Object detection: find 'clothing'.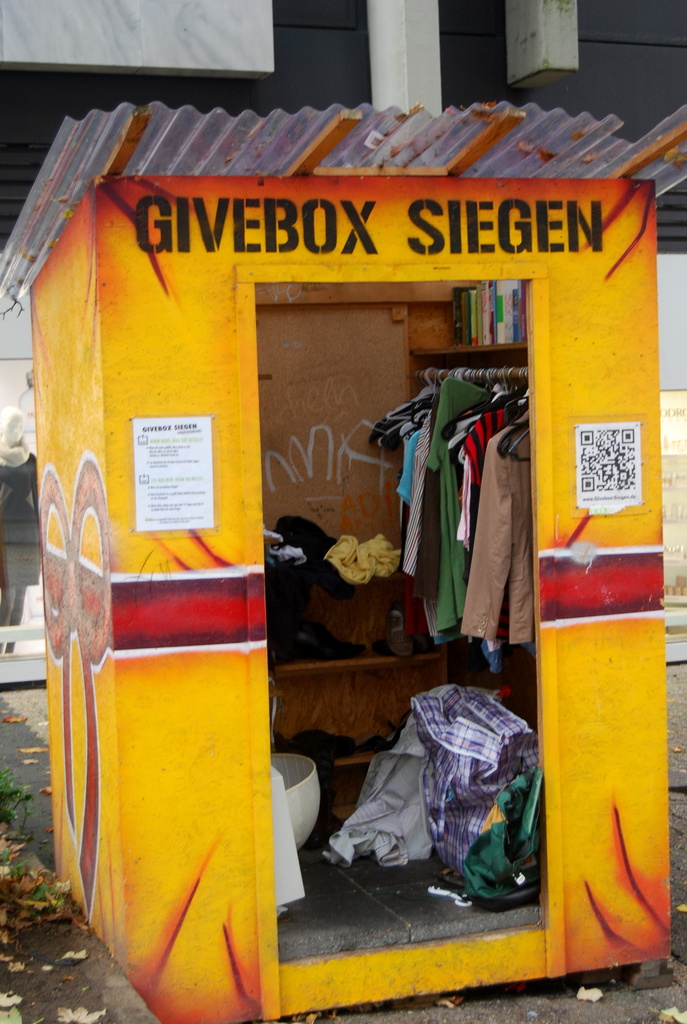
x1=452 y1=412 x2=534 y2=648.
